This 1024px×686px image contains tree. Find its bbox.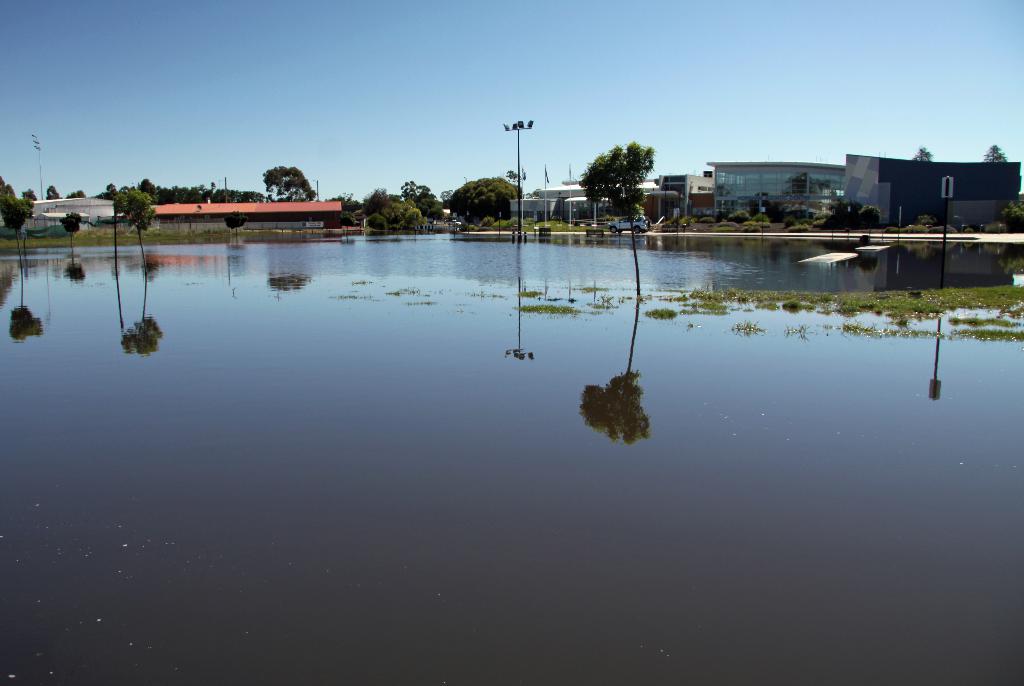
<bbox>111, 183, 157, 261</bbox>.
